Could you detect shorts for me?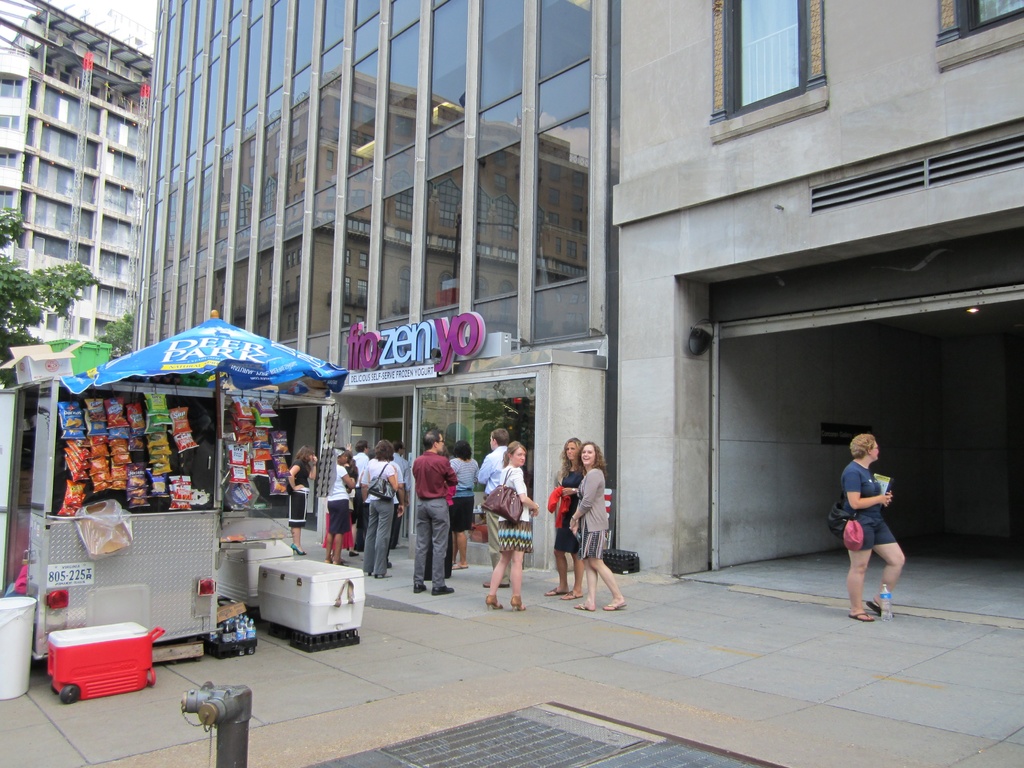
Detection result: 288,492,308,527.
